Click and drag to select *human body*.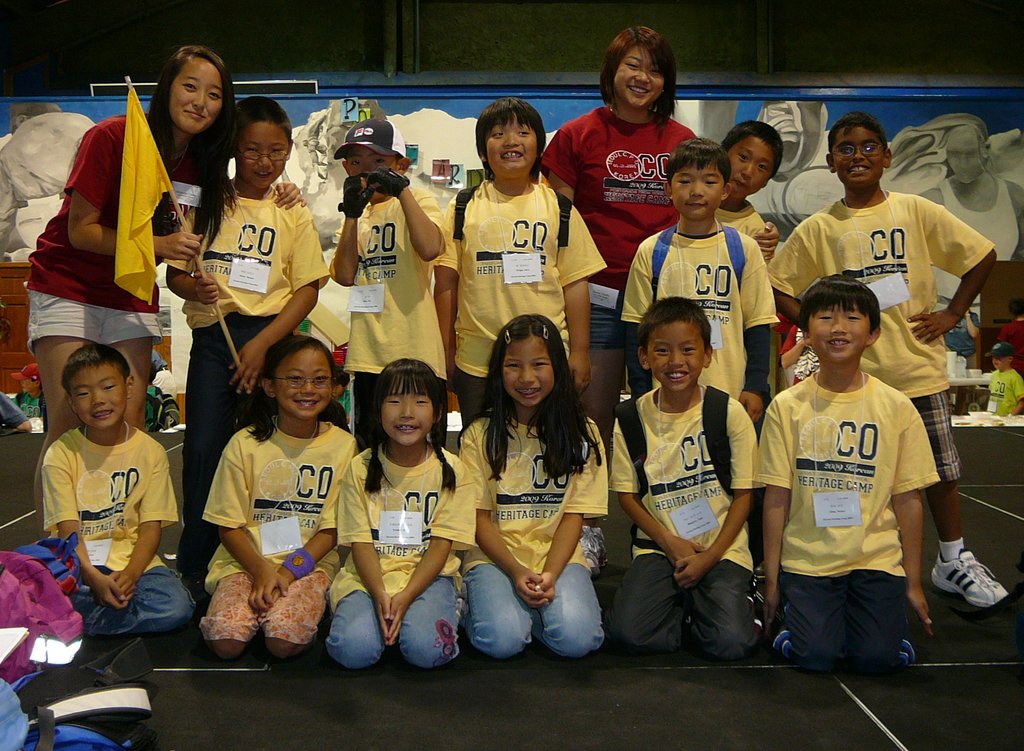
Selection: select_region(776, 193, 996, 601).
